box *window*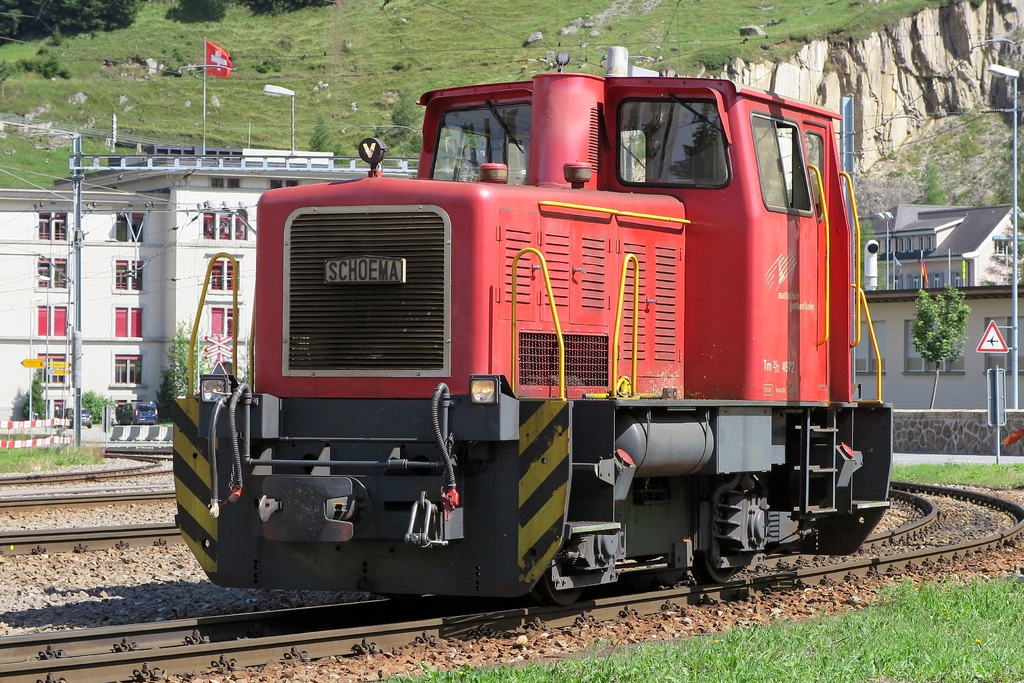
l=28, t=350, r=63, b=384
